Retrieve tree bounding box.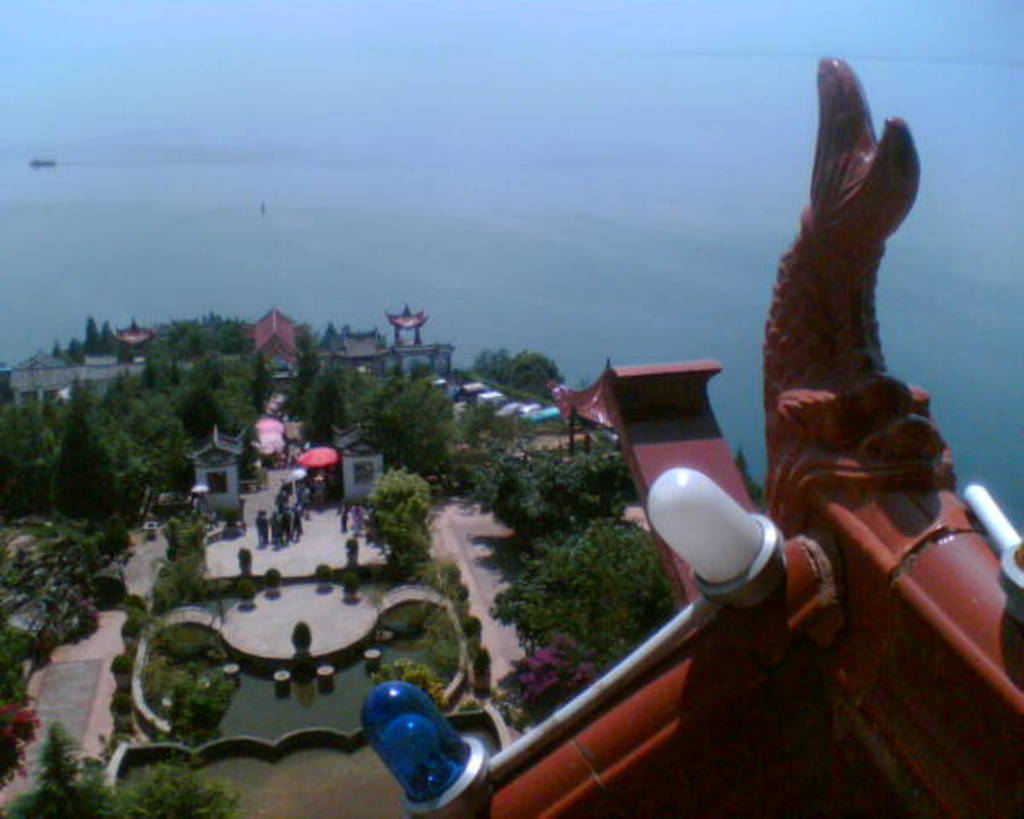
Bounding box: 474:445:568:565.
